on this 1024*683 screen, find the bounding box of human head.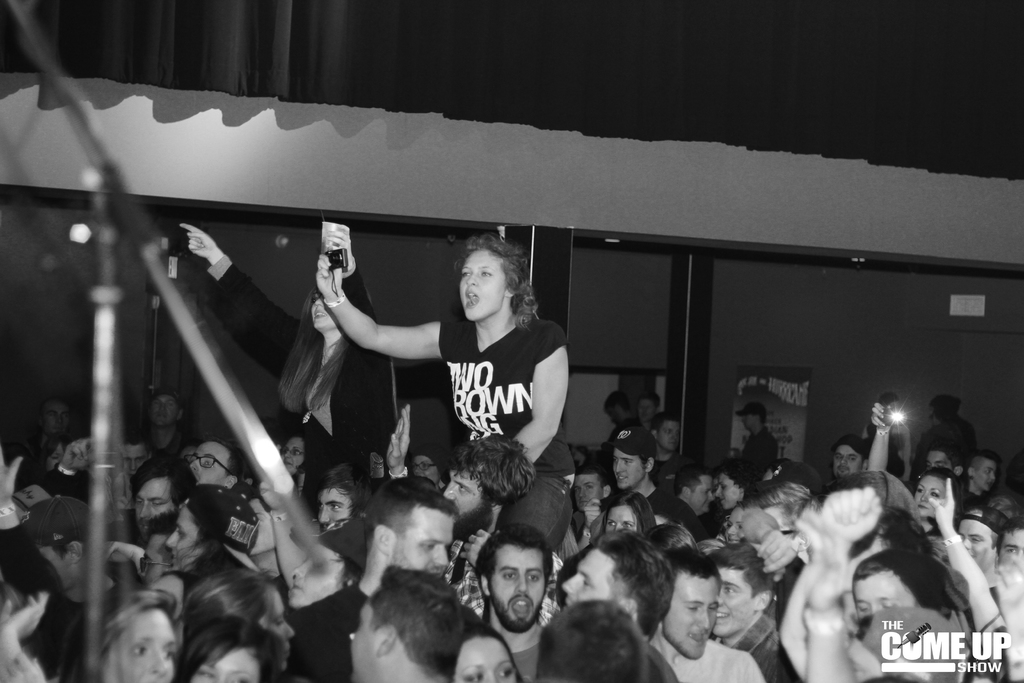
Bounding box: l=8, t=498, r=99, b=593.
